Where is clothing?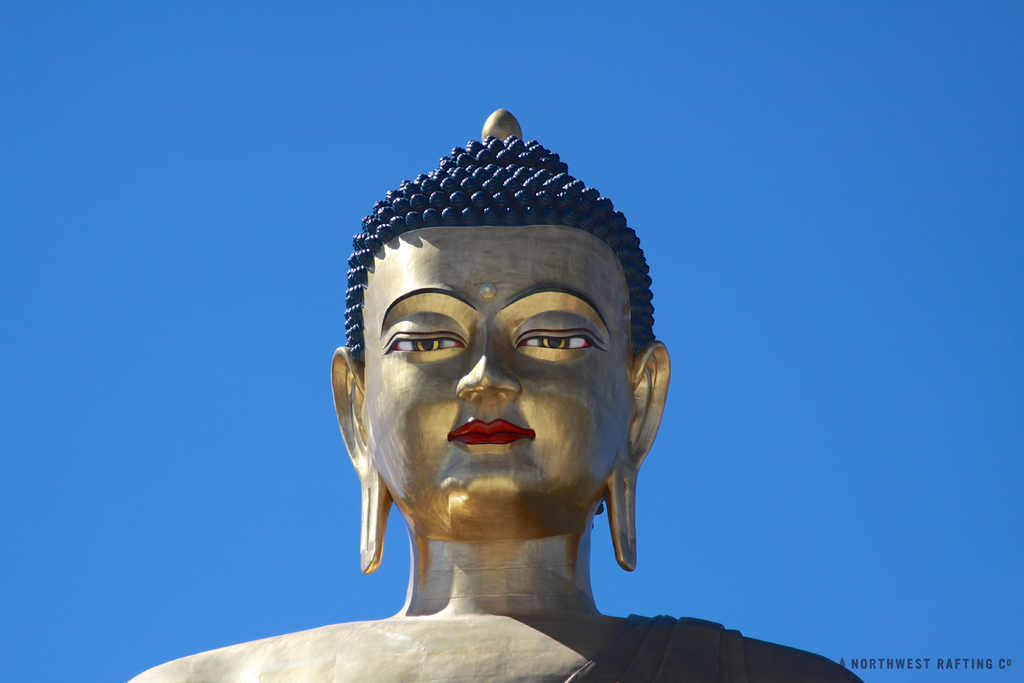
(left=543, top=605, right=799, bottom=682).
